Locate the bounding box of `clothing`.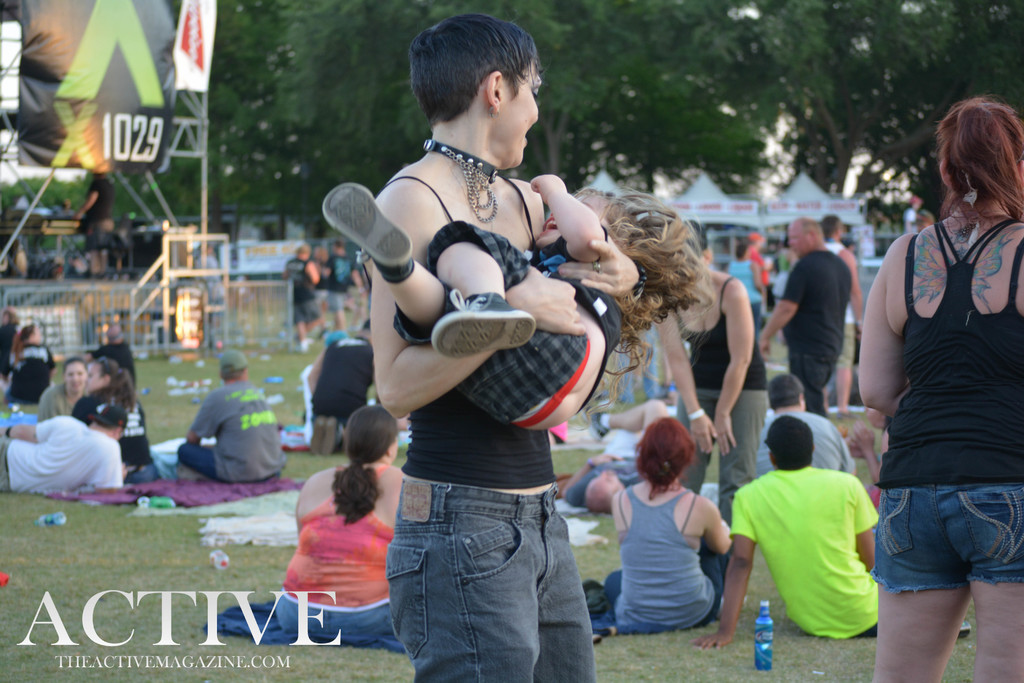
Bounding box: bbox(888, 209, 1023, 586).
